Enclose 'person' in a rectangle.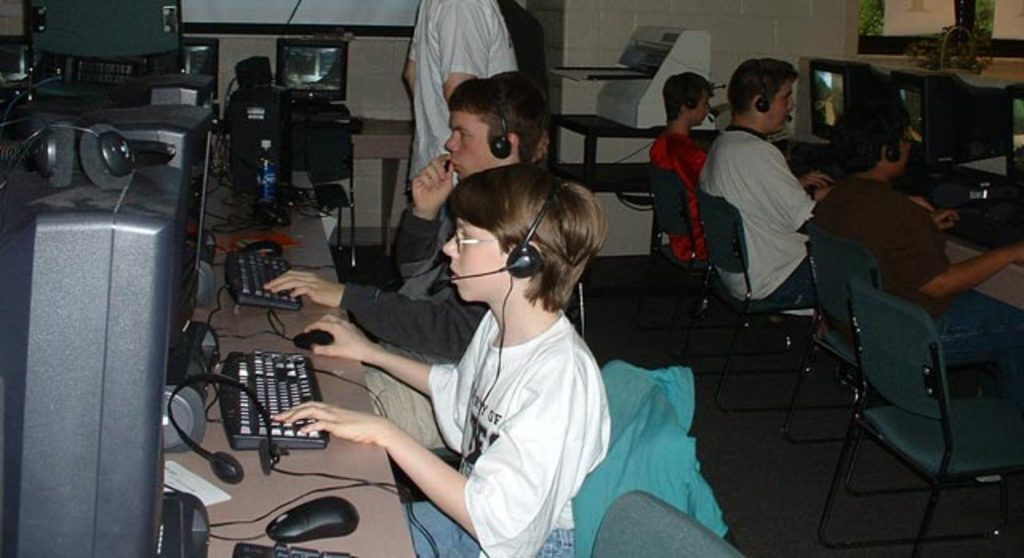
bbox(693, 50, 933, 313).
